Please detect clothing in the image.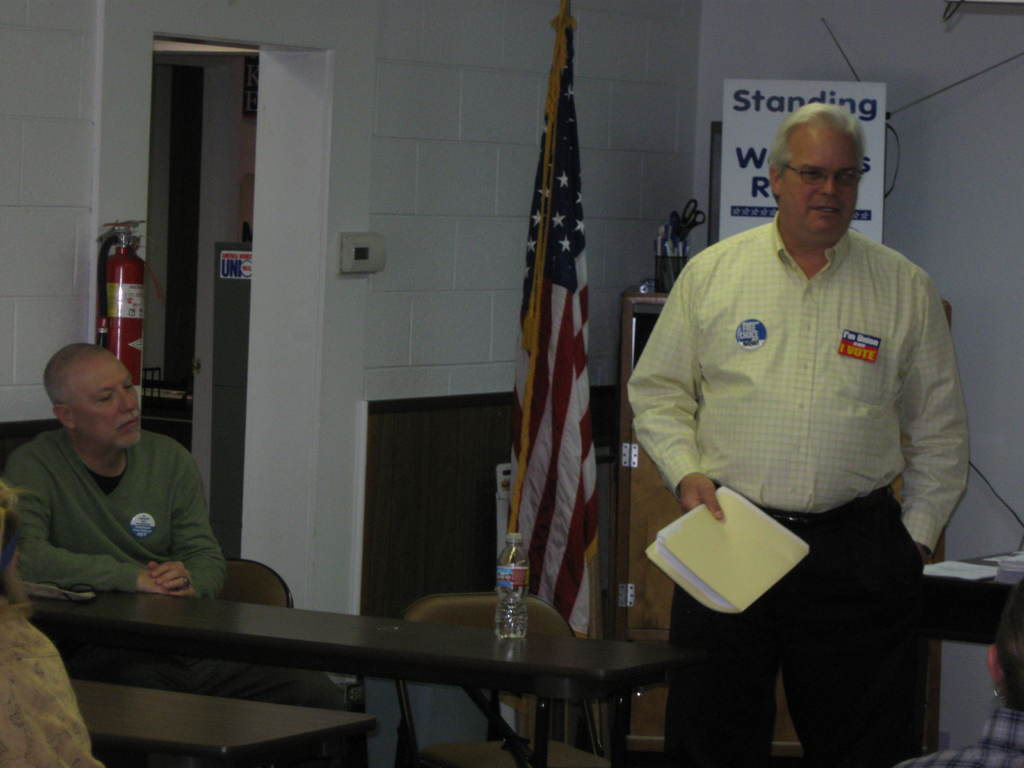
x1=1 y1=429 x2=344 y2=712.
